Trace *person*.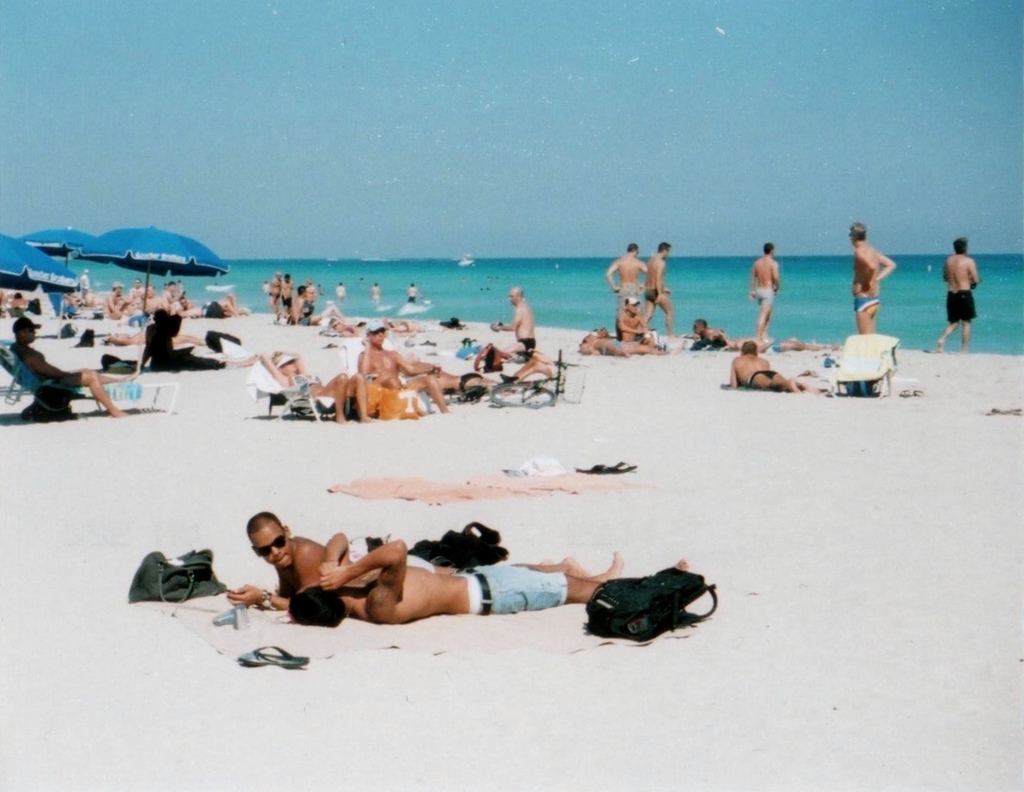
Traced to pyautogui.locateOnScreen(283, 530, 688, 624).
